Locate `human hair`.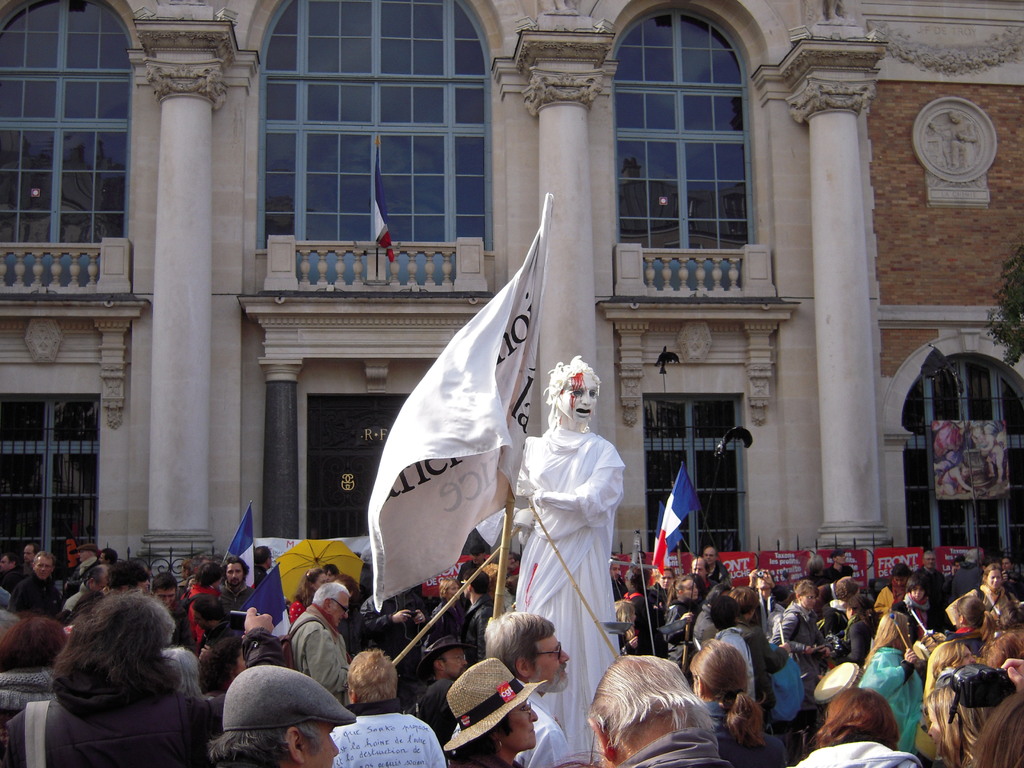
Bounding box: 708, 596, 731, 627.
